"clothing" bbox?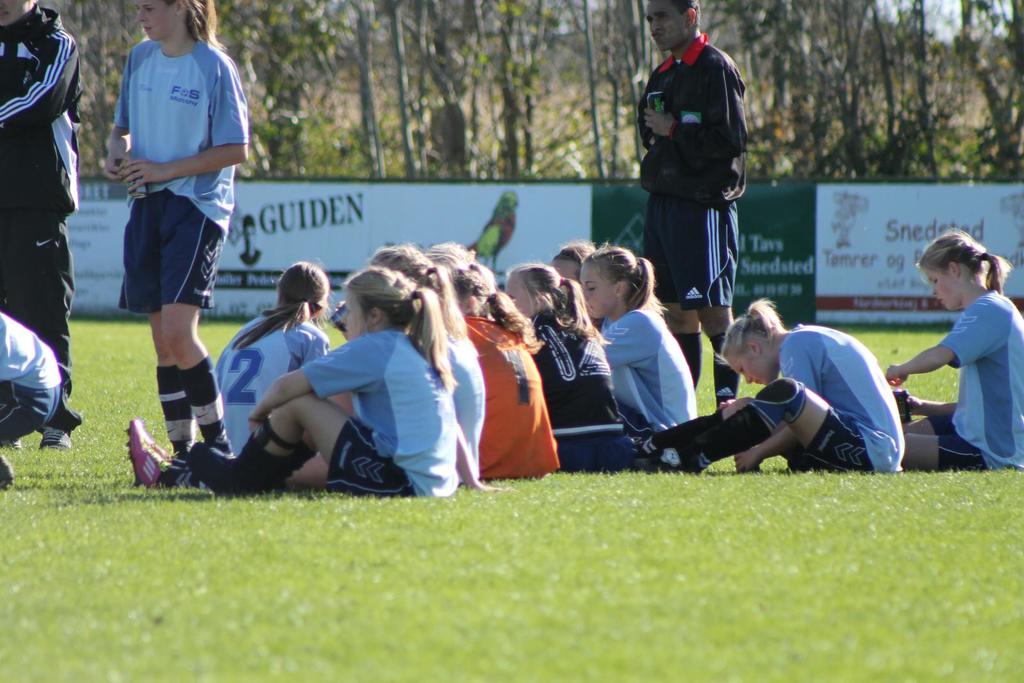
(531,312,623,422)
